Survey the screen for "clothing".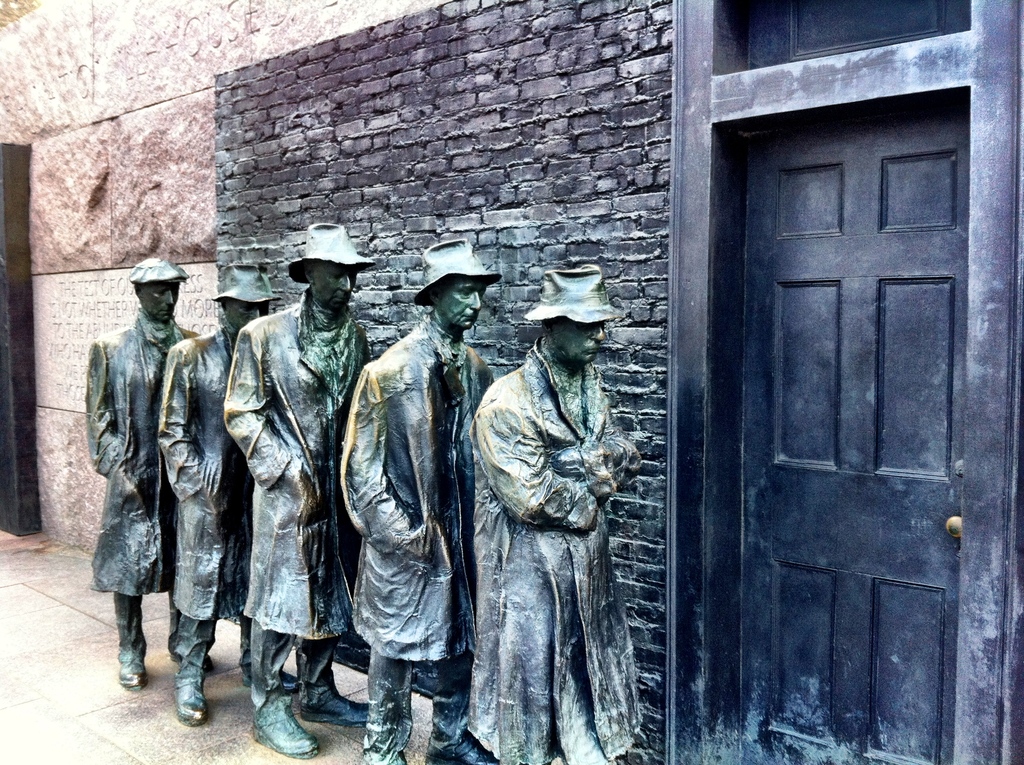
Survey found: {"left": 87, "top": 302, "right": 204, "bottom": 650}.
